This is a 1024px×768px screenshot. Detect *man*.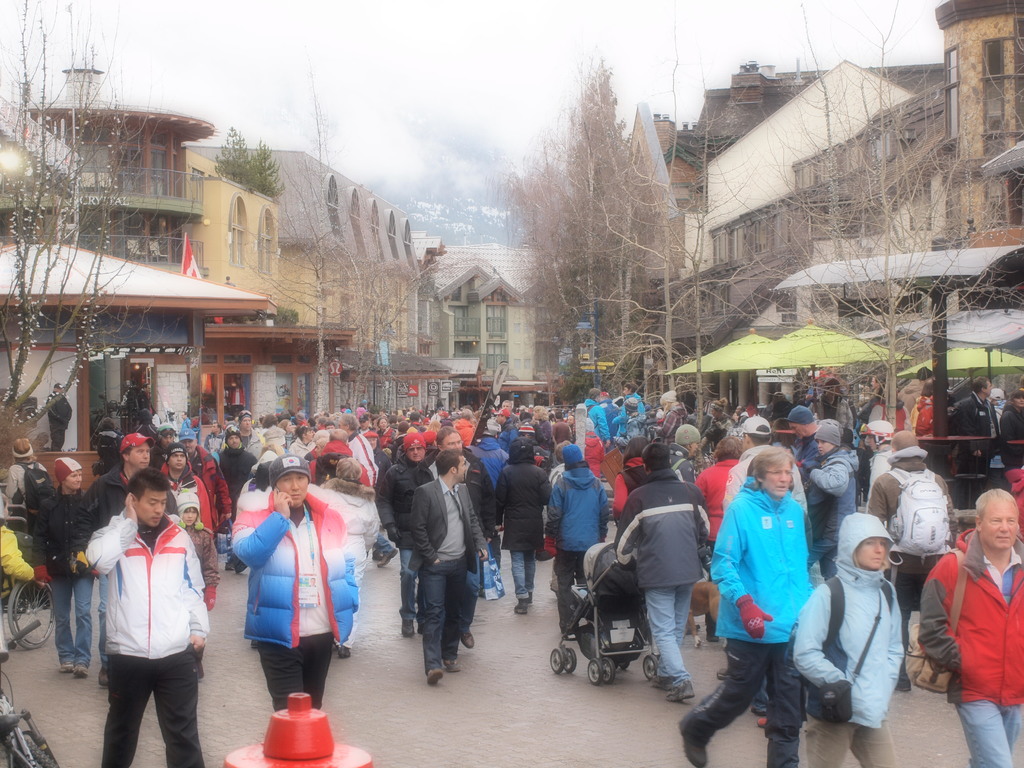
left=861, top=373, right=884, bottom=415.
